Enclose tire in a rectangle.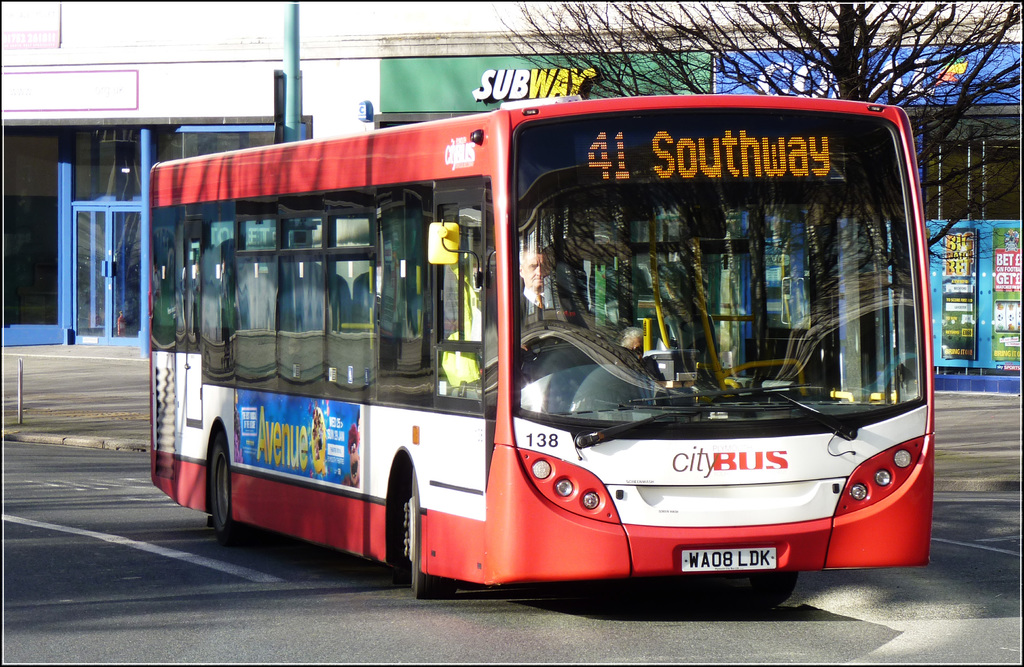
[402, 463, 453, 597].
